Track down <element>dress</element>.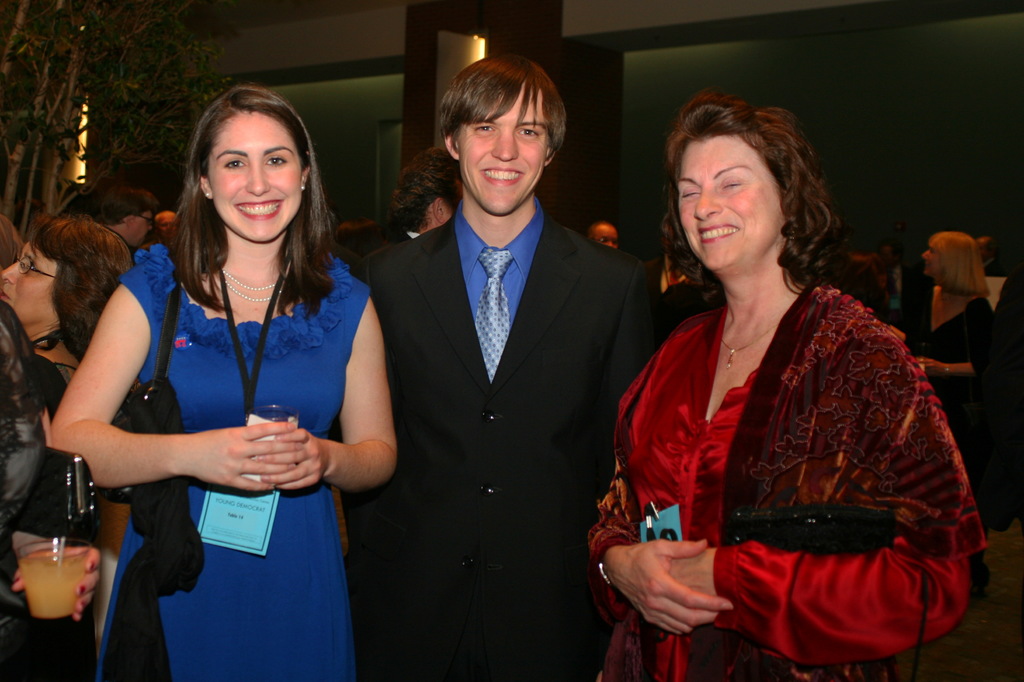
Tracked to detection(0, 290, 58, 681).
